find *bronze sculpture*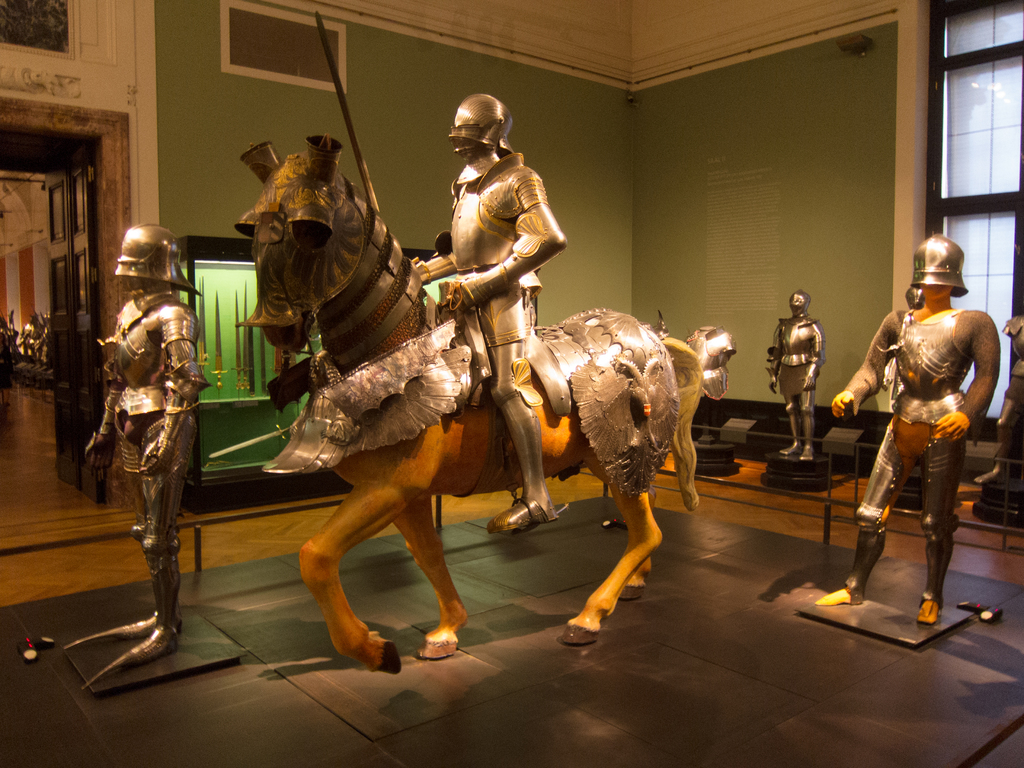
bbox(809, 234, 996, 625)
